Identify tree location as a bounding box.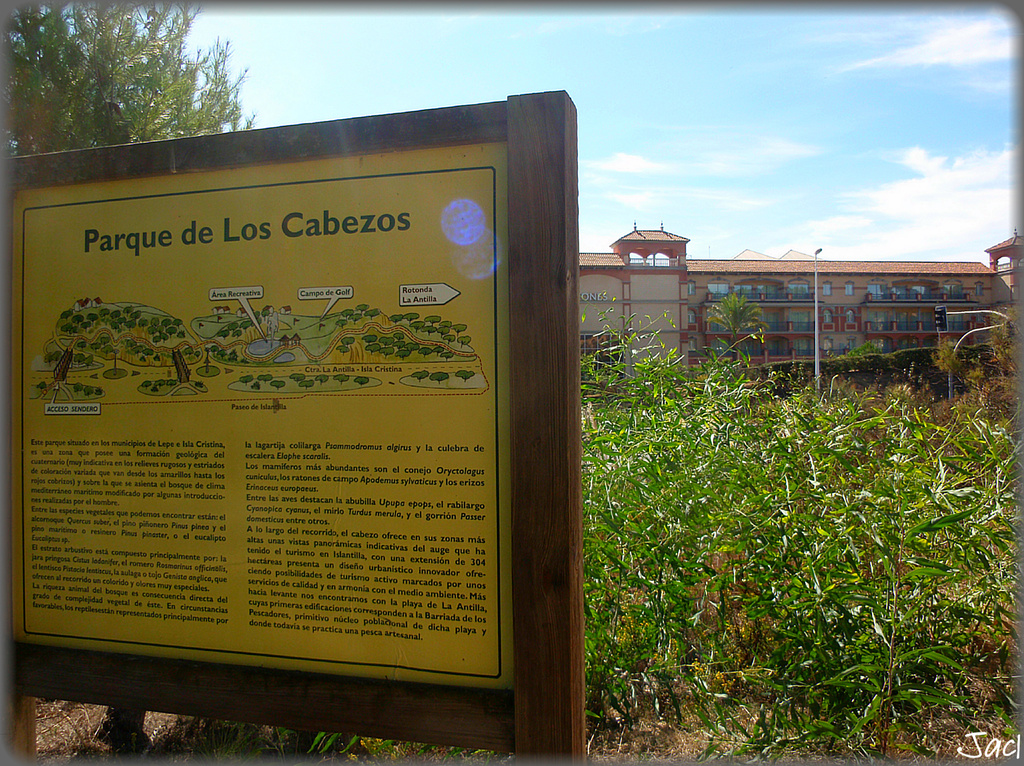
box(460, 340, 468, 346).
